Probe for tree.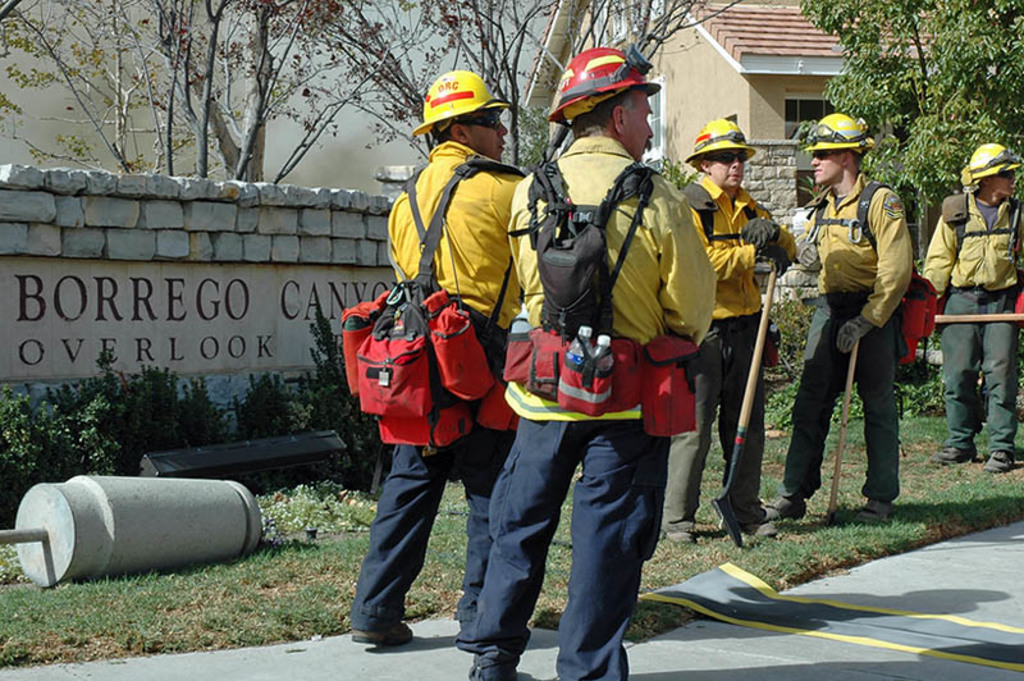
Probe result: <bbox>795, 0, 1023, 216</bbox>.
